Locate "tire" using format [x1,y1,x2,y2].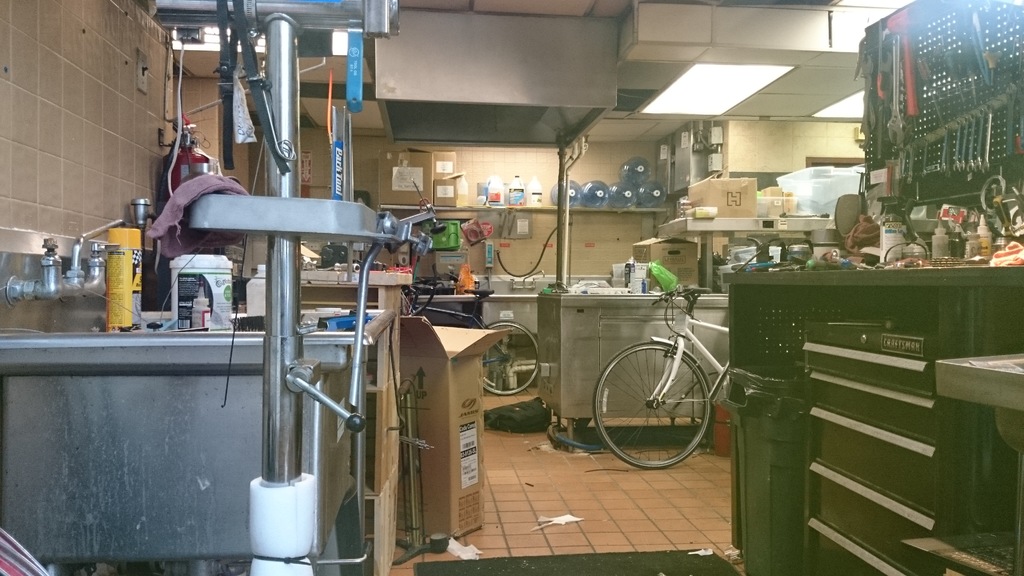
[591,337,712,469].
